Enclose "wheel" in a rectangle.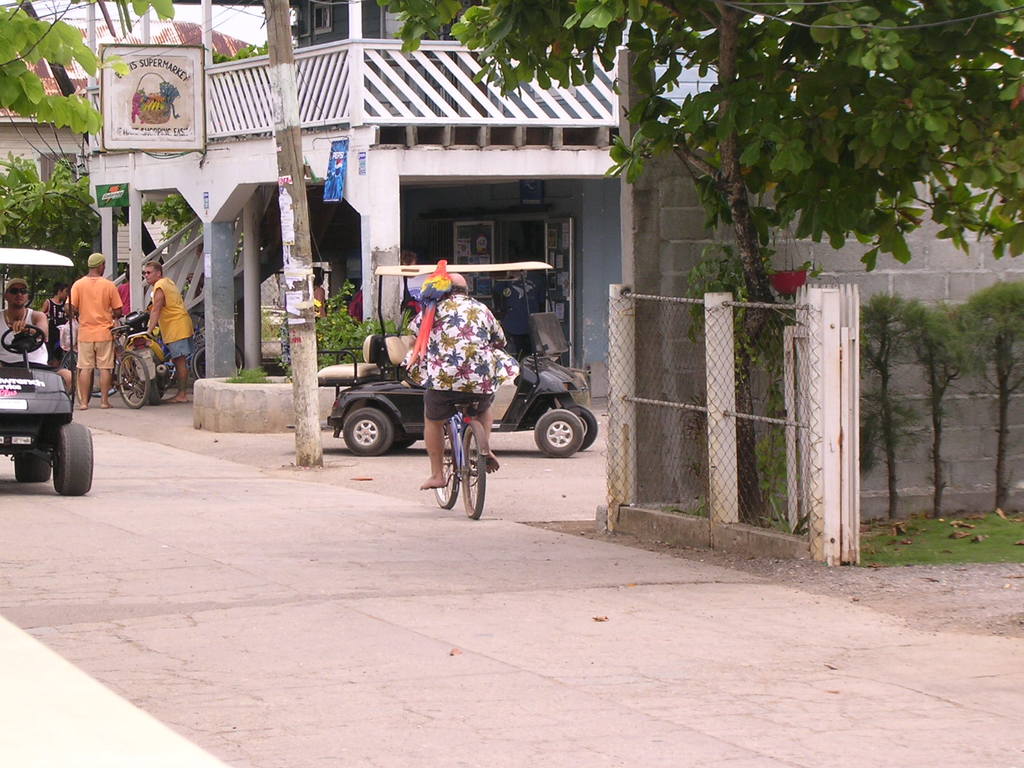
[x1=13, y1=446, x2=52, y2=481].
